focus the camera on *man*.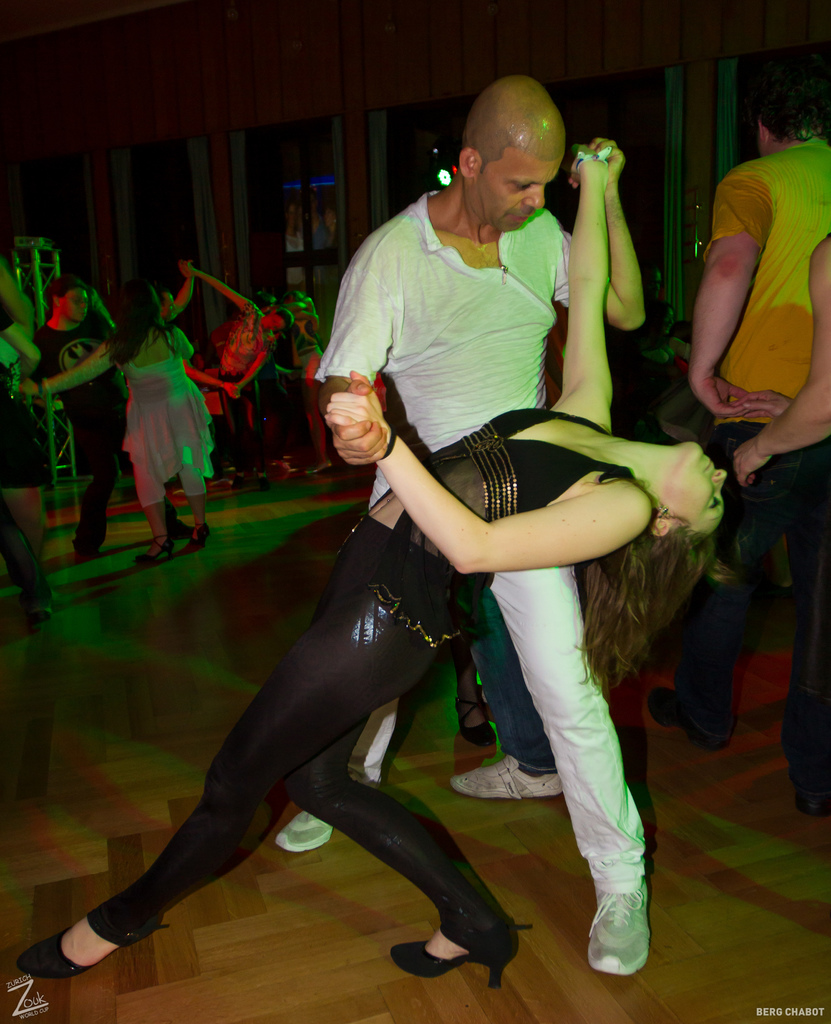
Focus region: [left=18, top=282, right=195, bottom=559].
